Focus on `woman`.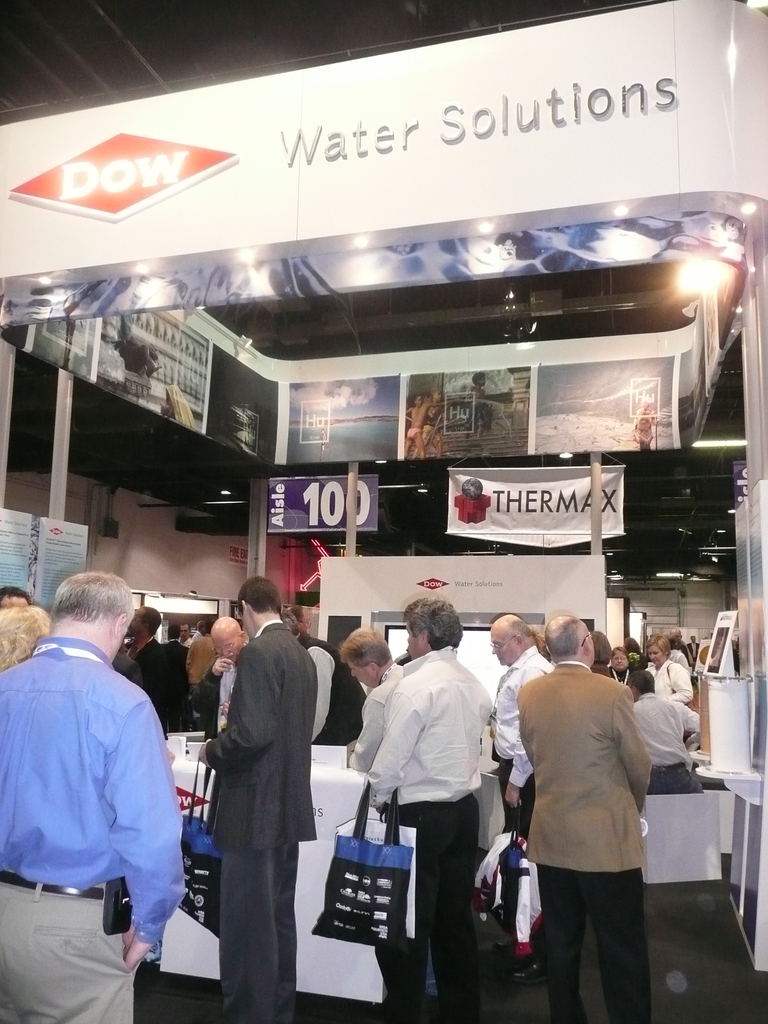
Focused at [612, 647, 632, 684].
